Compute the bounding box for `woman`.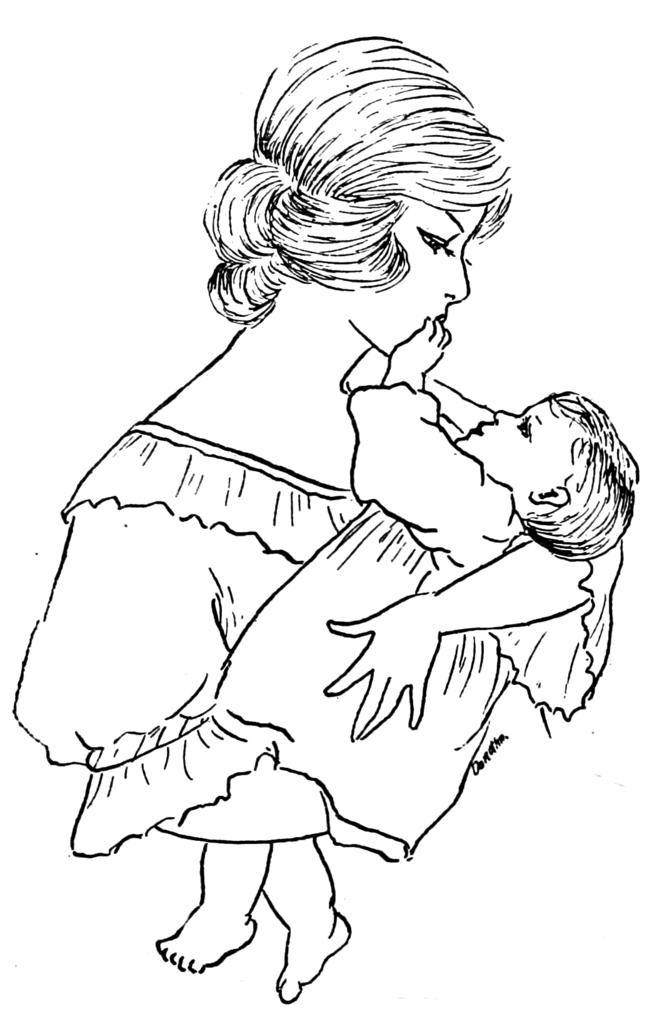
[39,30,633,979].
